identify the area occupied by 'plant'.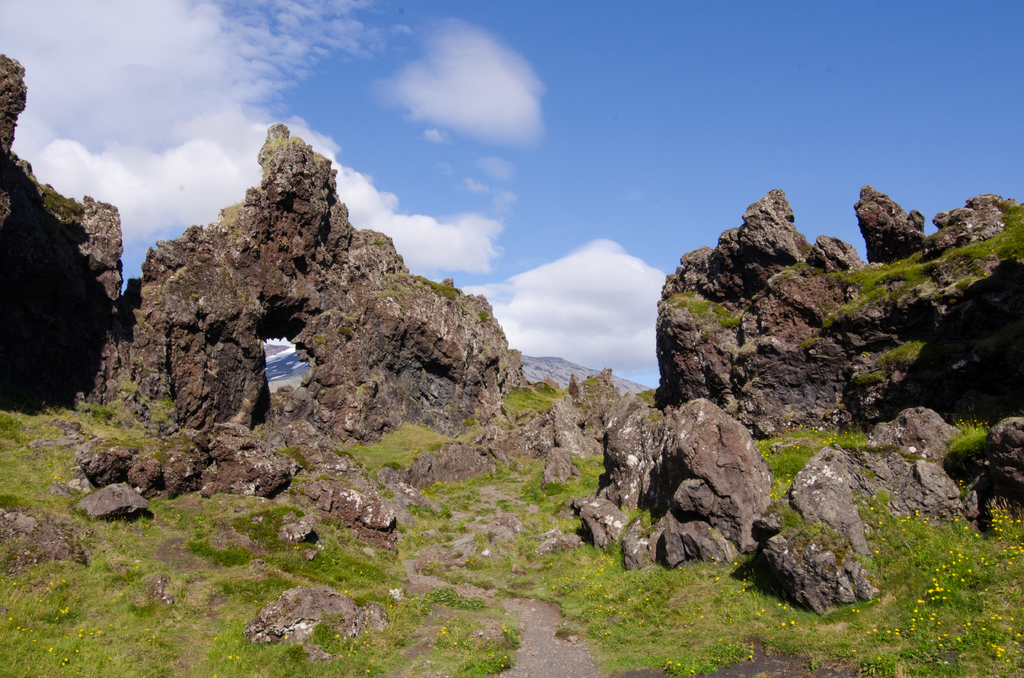
Area: 483:302:488:325.
